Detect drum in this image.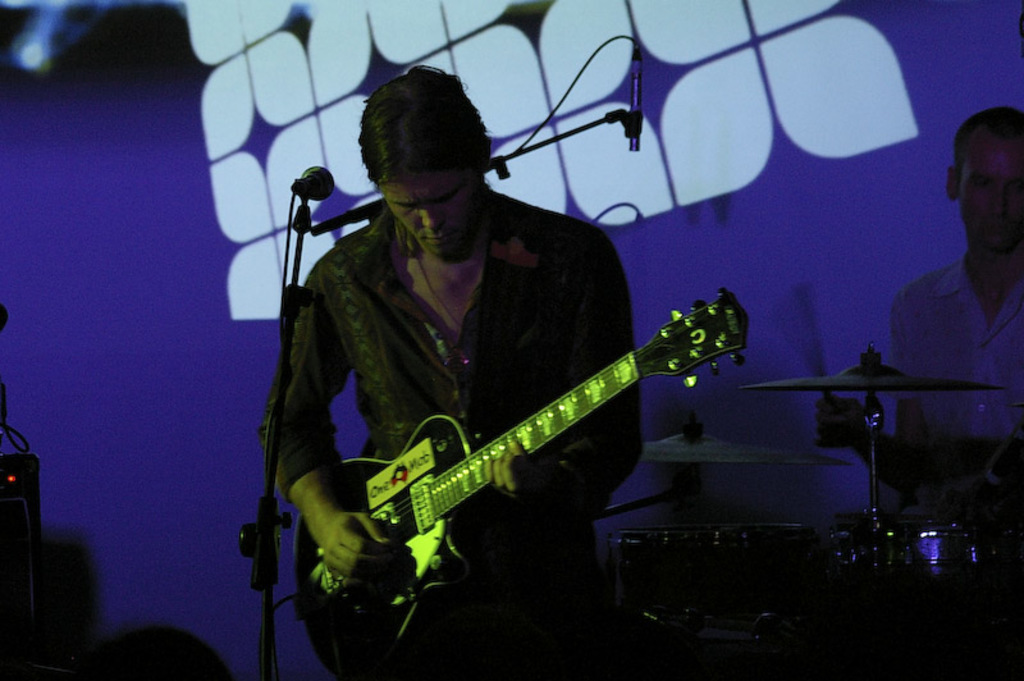
Detection: (826,517,1023,623).
